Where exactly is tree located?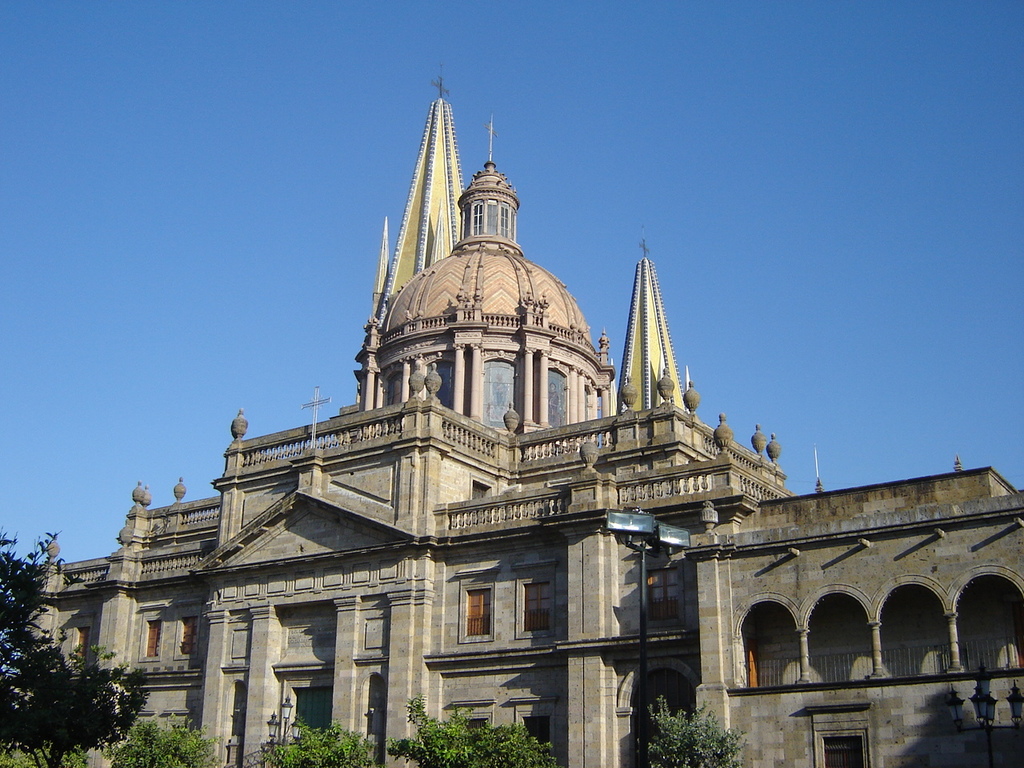
Its bounding box is crop(270, 720, 374, 767).
